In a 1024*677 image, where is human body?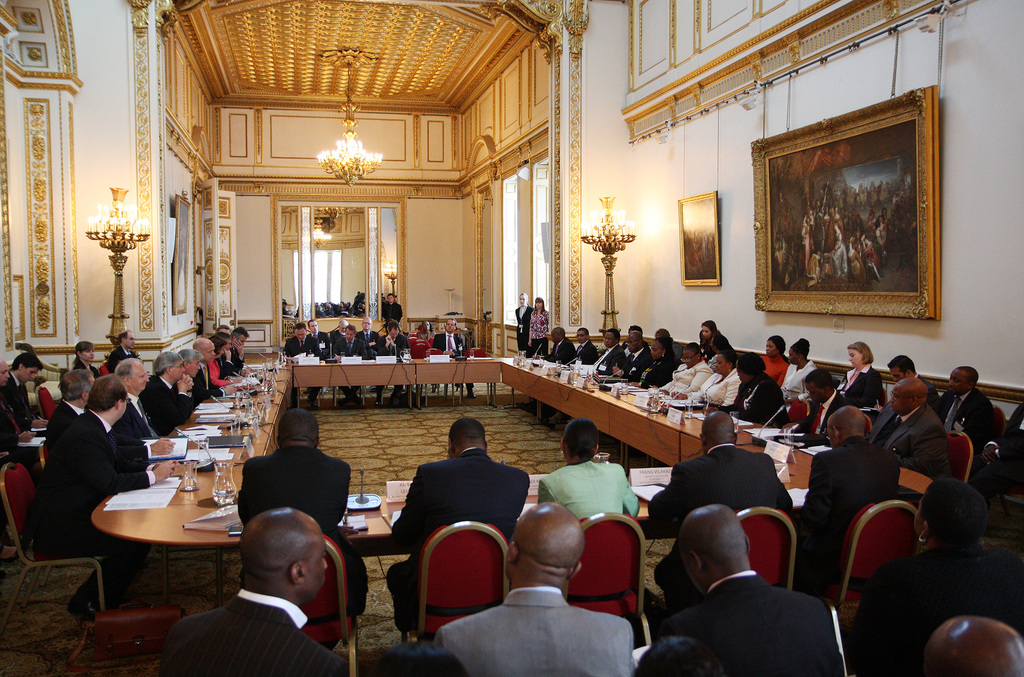
region(778, 369, 852, 449).
